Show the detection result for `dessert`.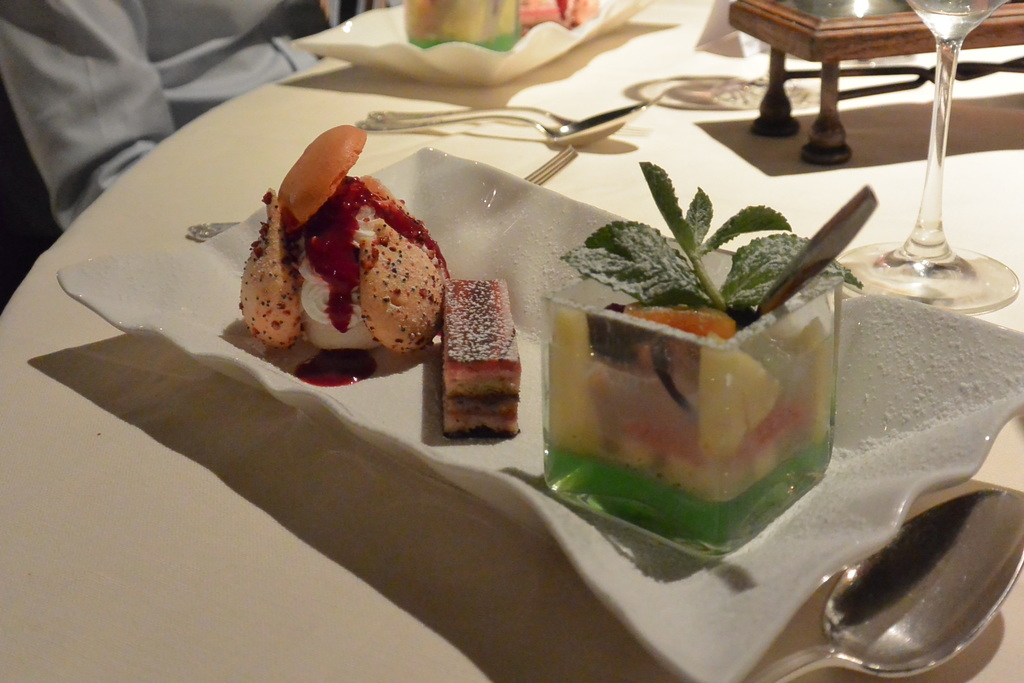
[442, 277, 527, 436].
